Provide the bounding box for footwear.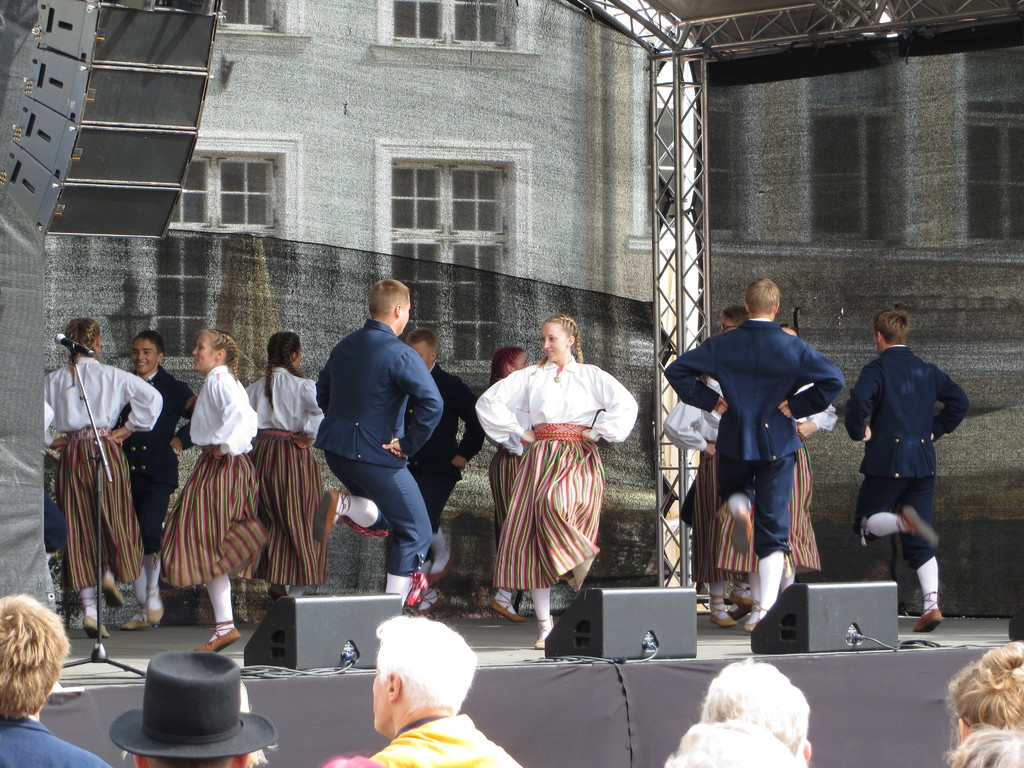
(268,574,284,604).
